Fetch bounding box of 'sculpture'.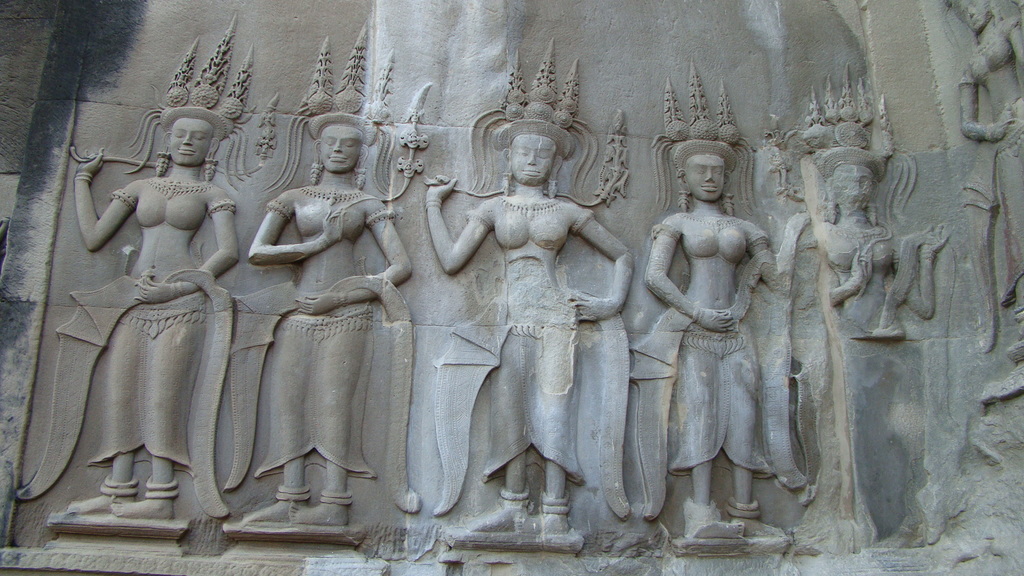
Bbox: rect(614, 95, 822, 549).
